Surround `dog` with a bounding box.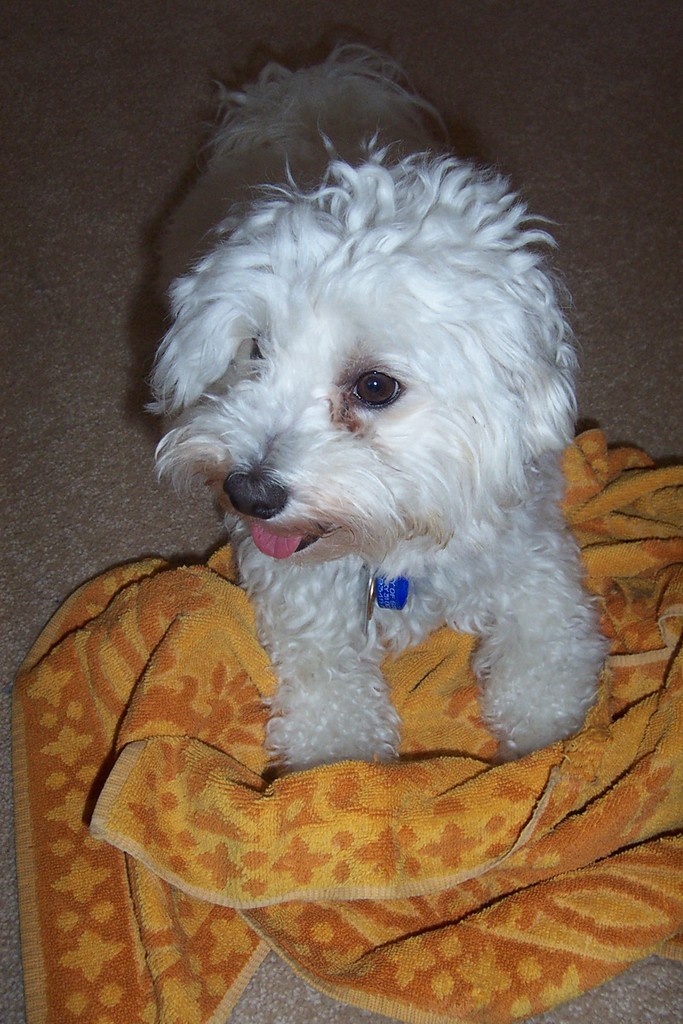
144:45:610:775.
